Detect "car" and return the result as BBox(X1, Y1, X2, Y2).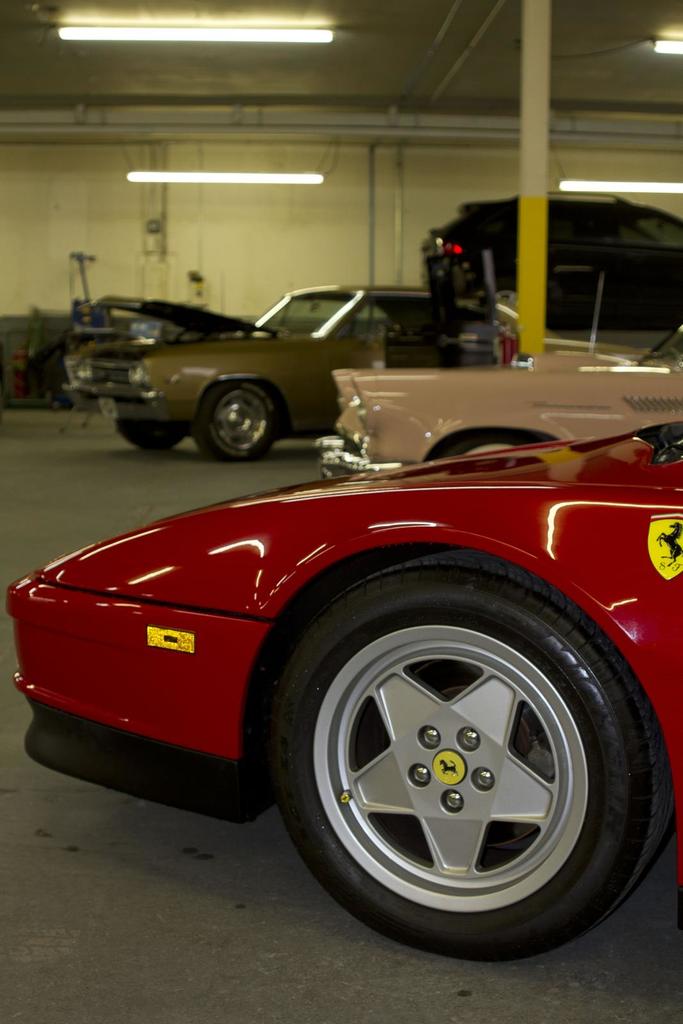
BBox(492, 300, 682, 359).
